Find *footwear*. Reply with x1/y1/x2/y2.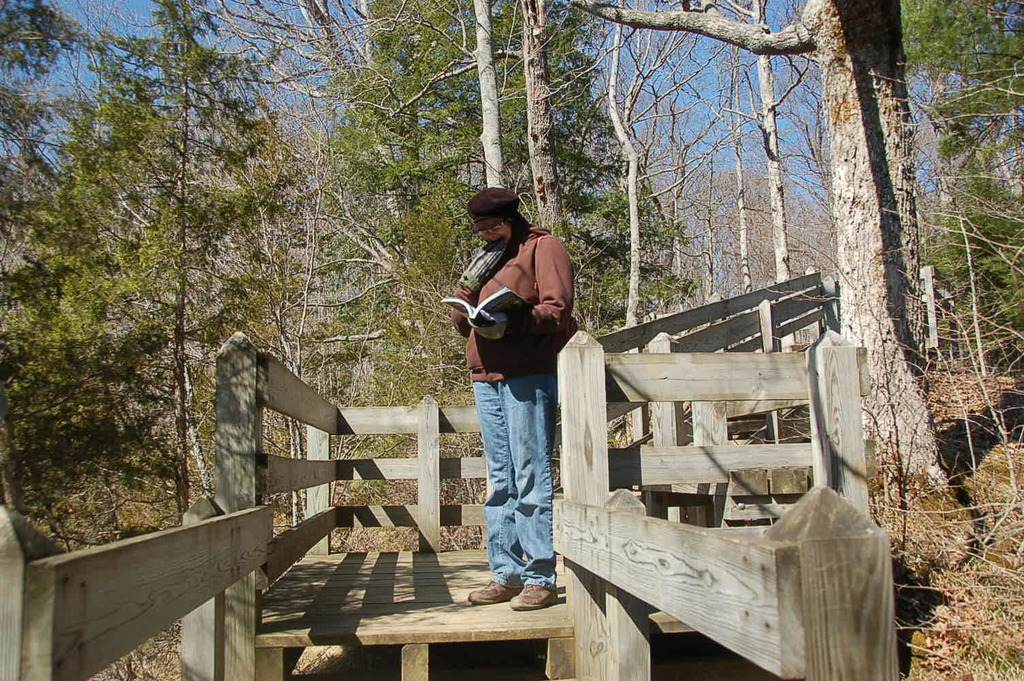
509/582/559/612.
